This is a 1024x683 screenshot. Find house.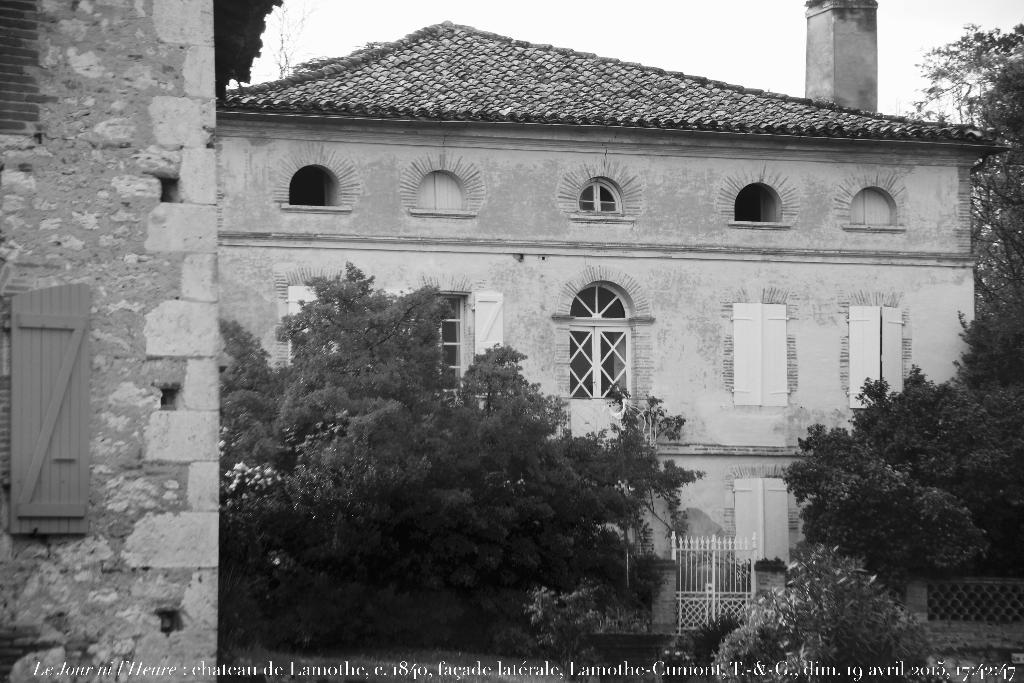
Bounding box: [0,0,1023,682].
